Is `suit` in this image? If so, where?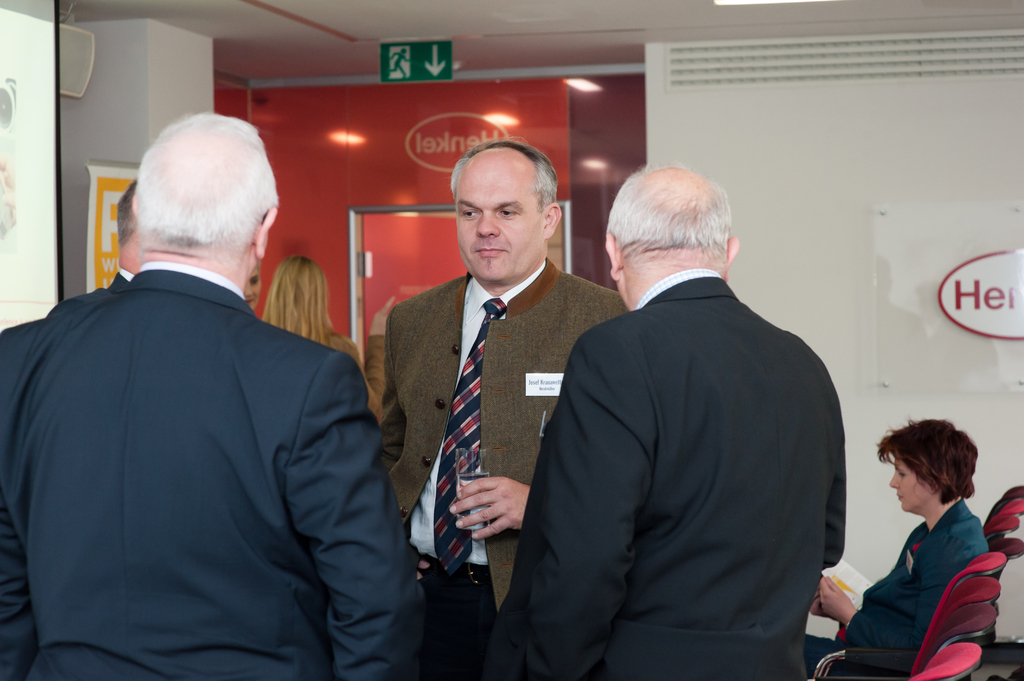
Yes, at [45,267,135,316].
